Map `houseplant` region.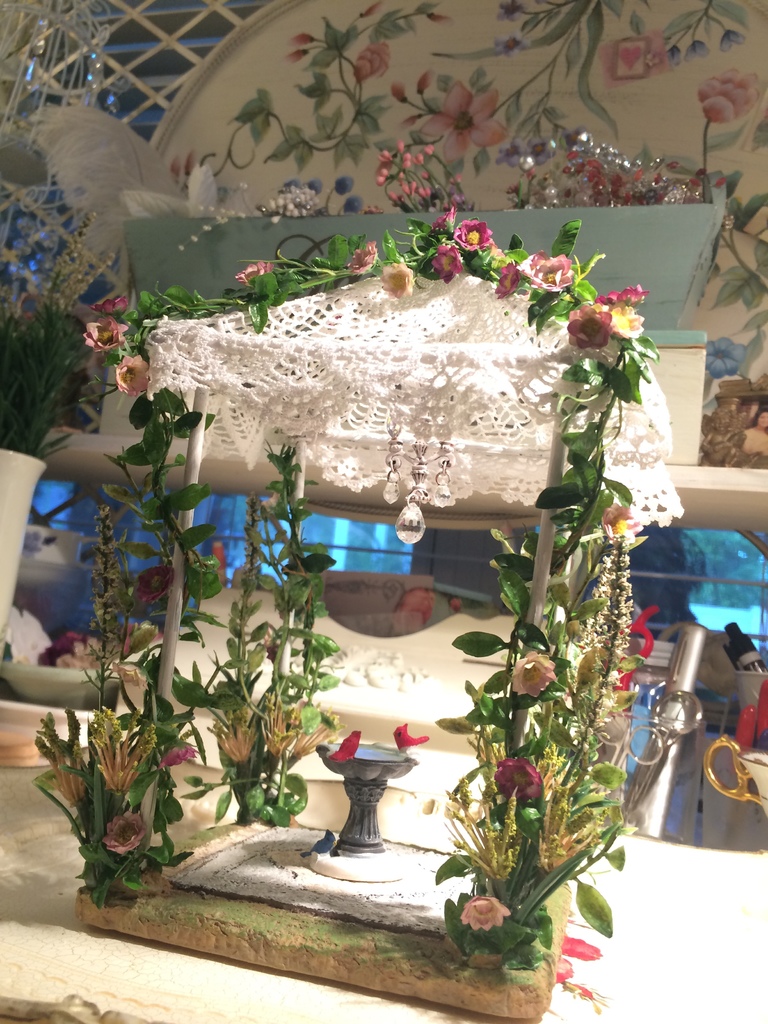
Mapped to crop(1, 619, 127, 717).
